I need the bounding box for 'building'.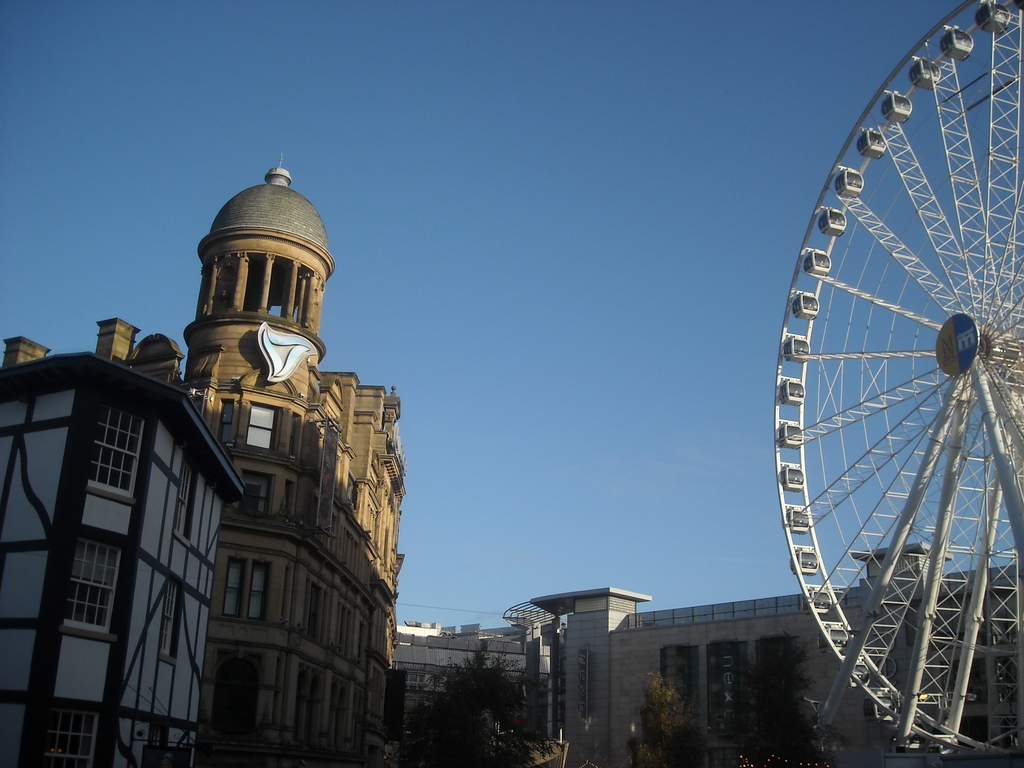
Here it is: <region>532, 546, 1023, 767</region>.
